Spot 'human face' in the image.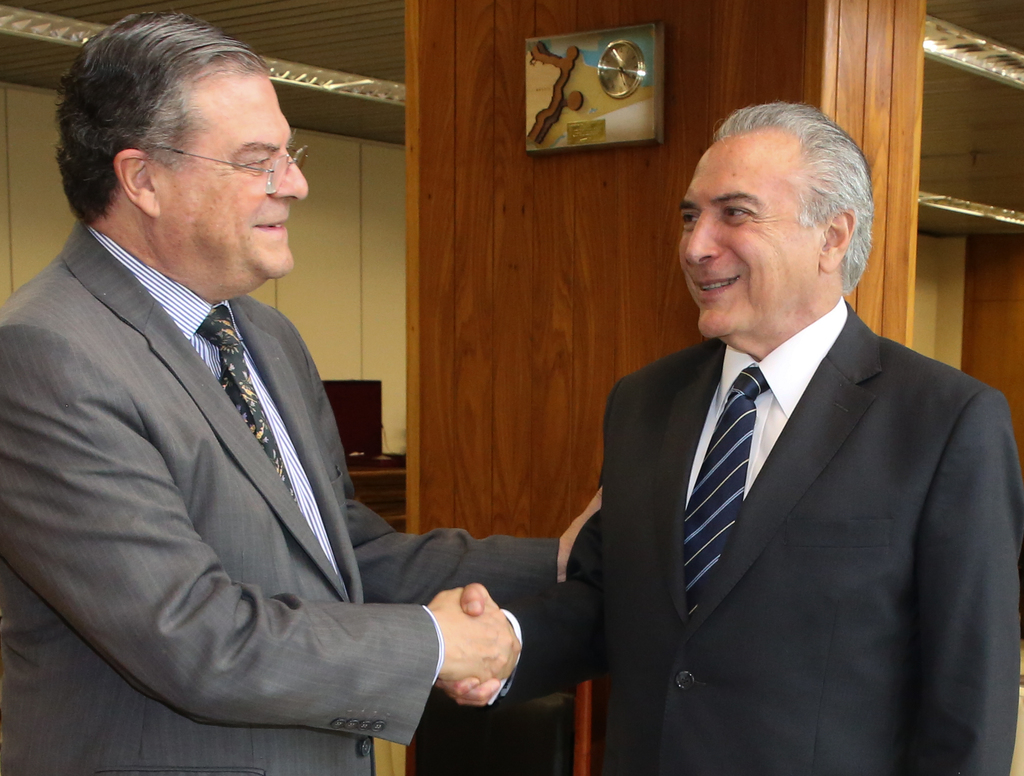
'human face' found at BBox(678, 129, 820, 344).
